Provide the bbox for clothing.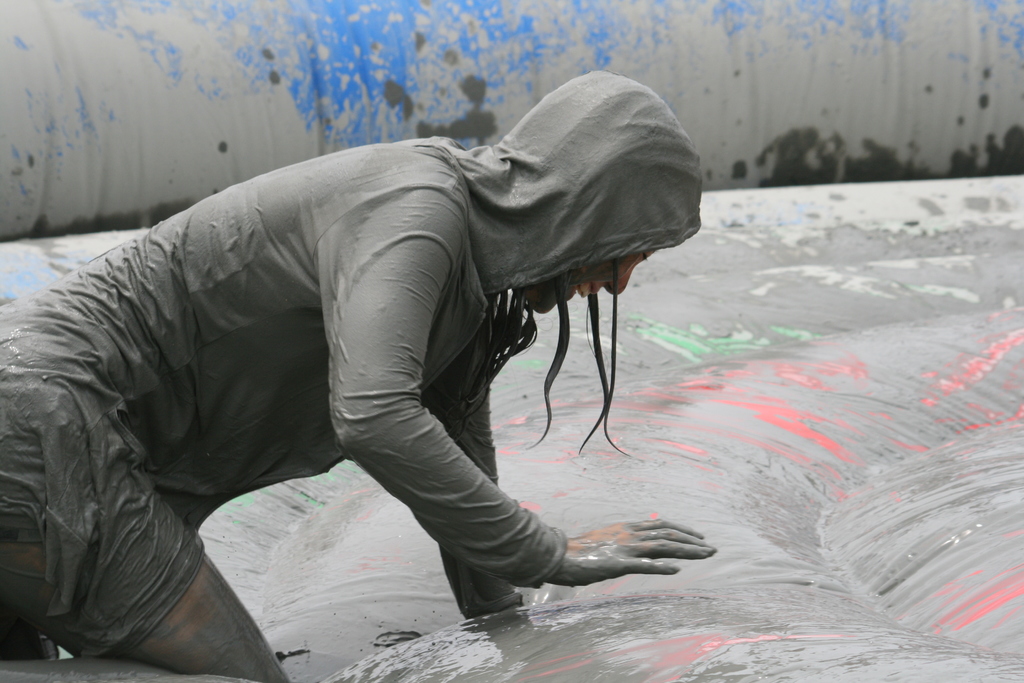
58, 54, 696, 621.
